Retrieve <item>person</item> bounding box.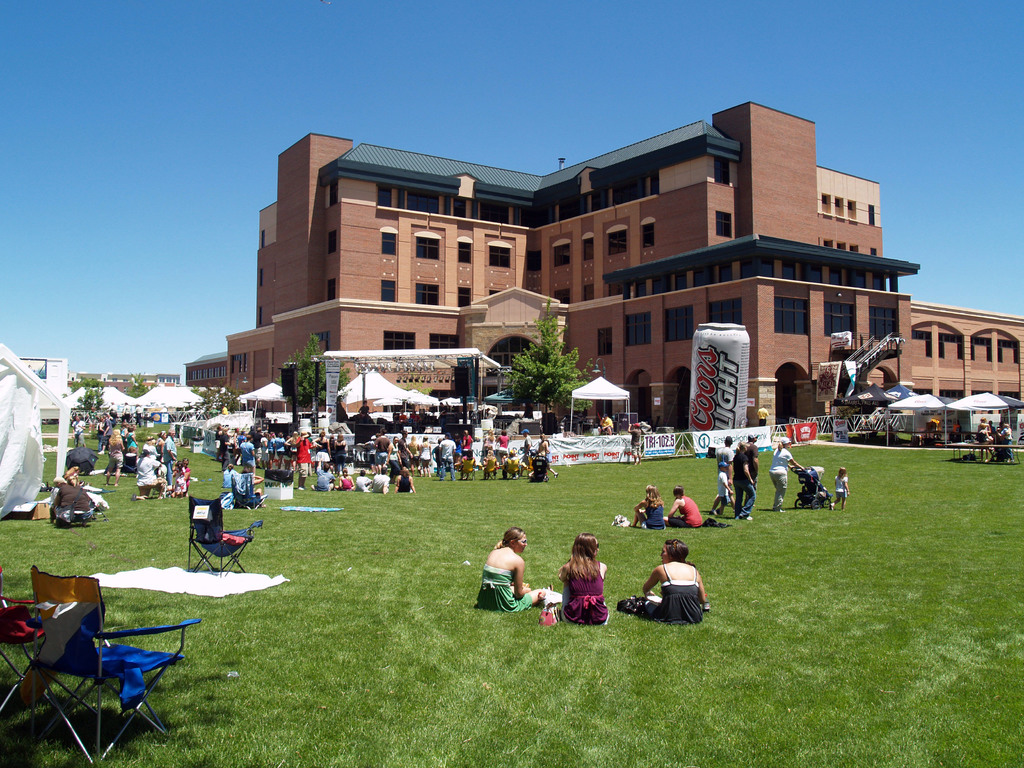
Bounding box: <bbox>294, 433, 314, 495</bbox>.
